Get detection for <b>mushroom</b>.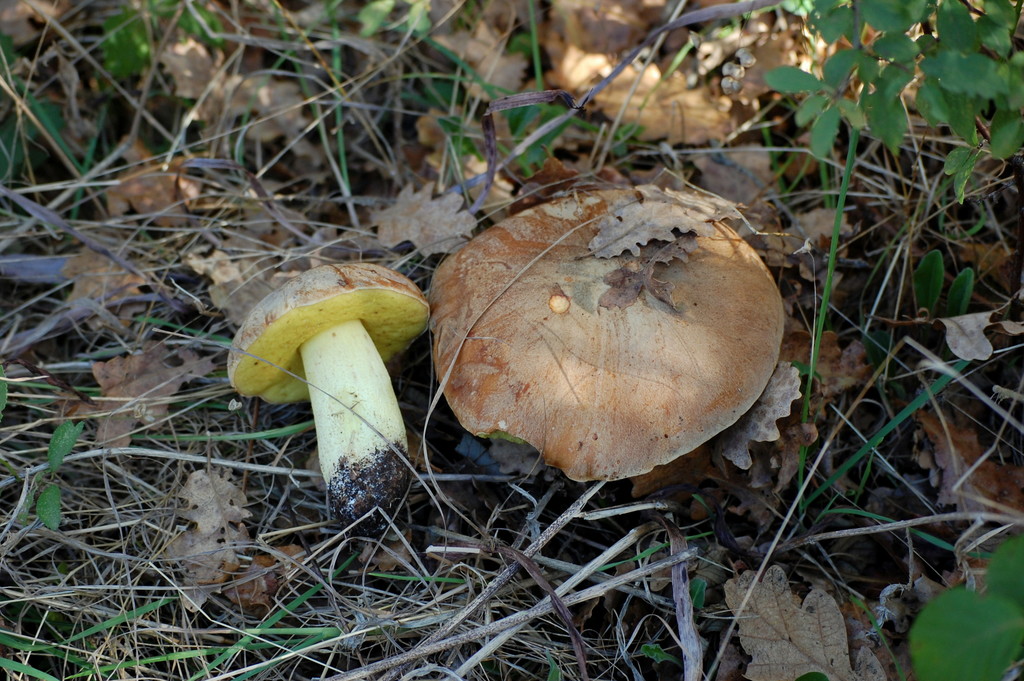
Detection: bbox(409, 176, 810, 520).
